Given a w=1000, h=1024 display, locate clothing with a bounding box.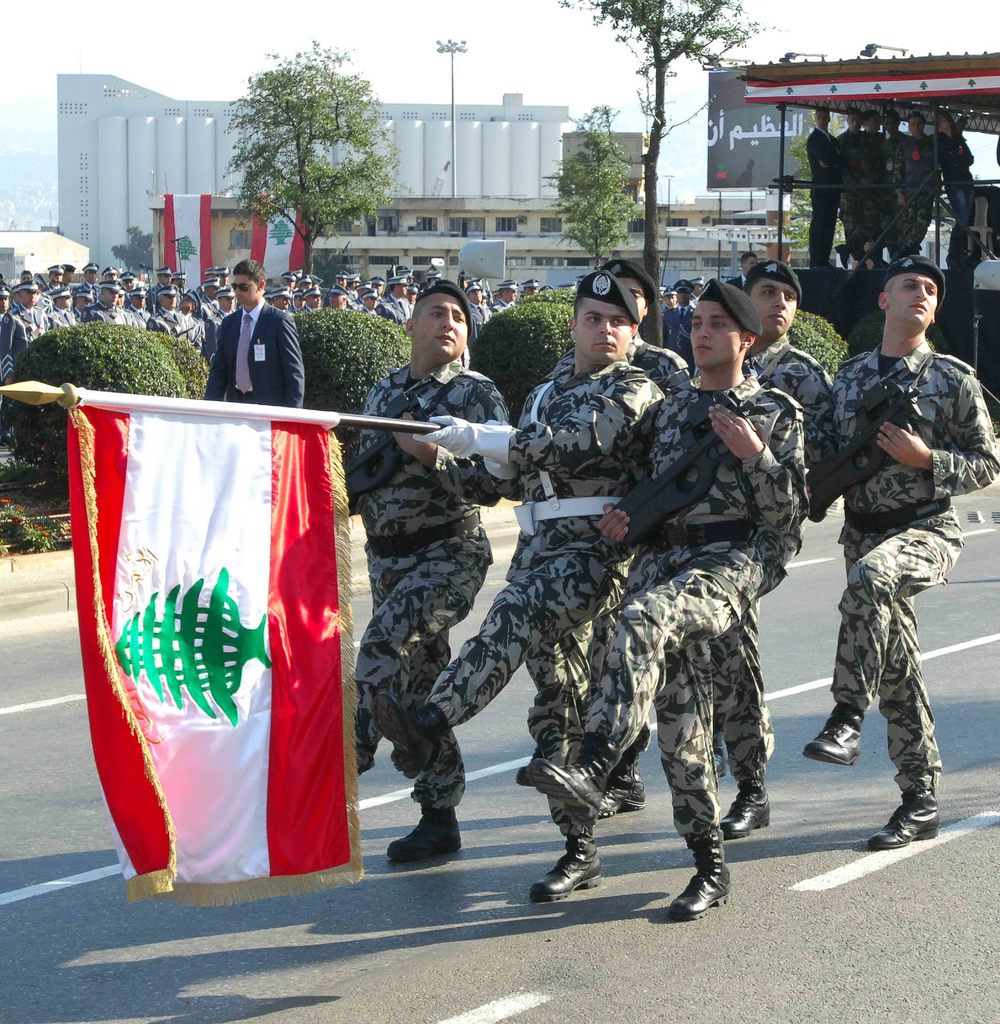
Located: (832,337,997,803).
